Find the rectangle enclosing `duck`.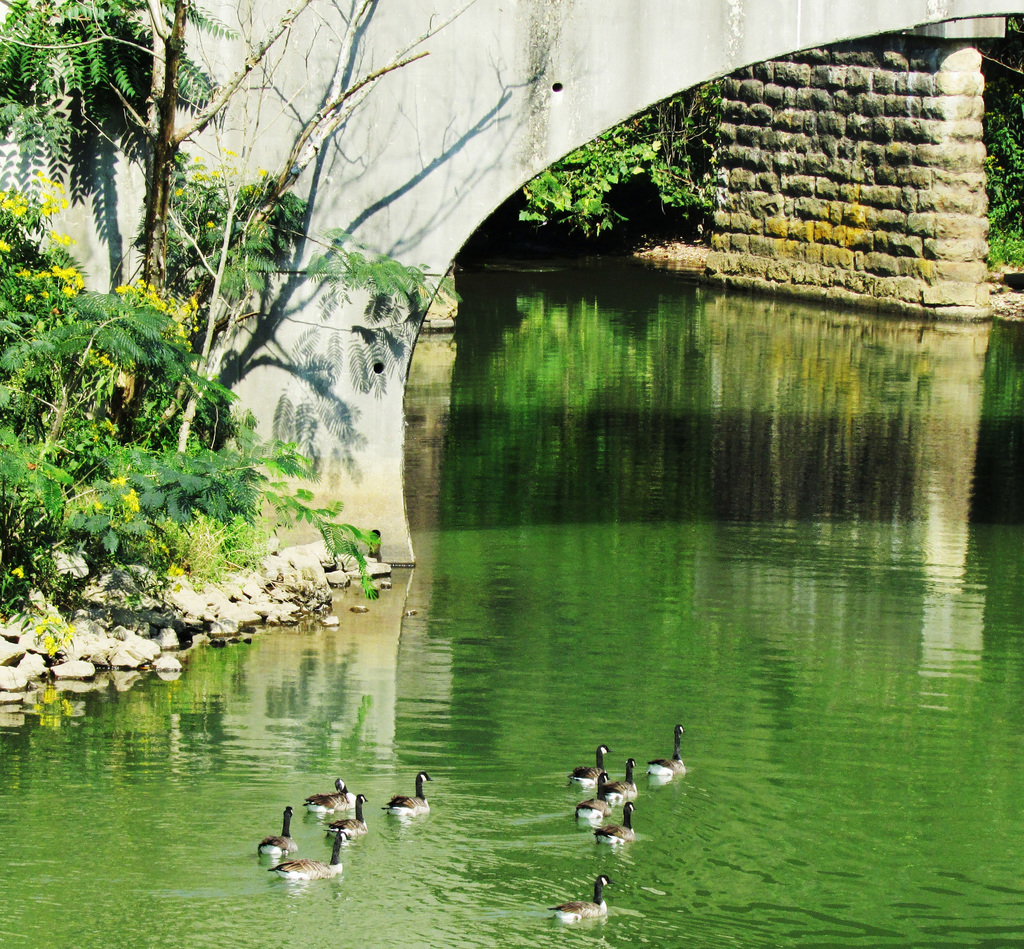
<region>271, 828, 357, 877</region>.
